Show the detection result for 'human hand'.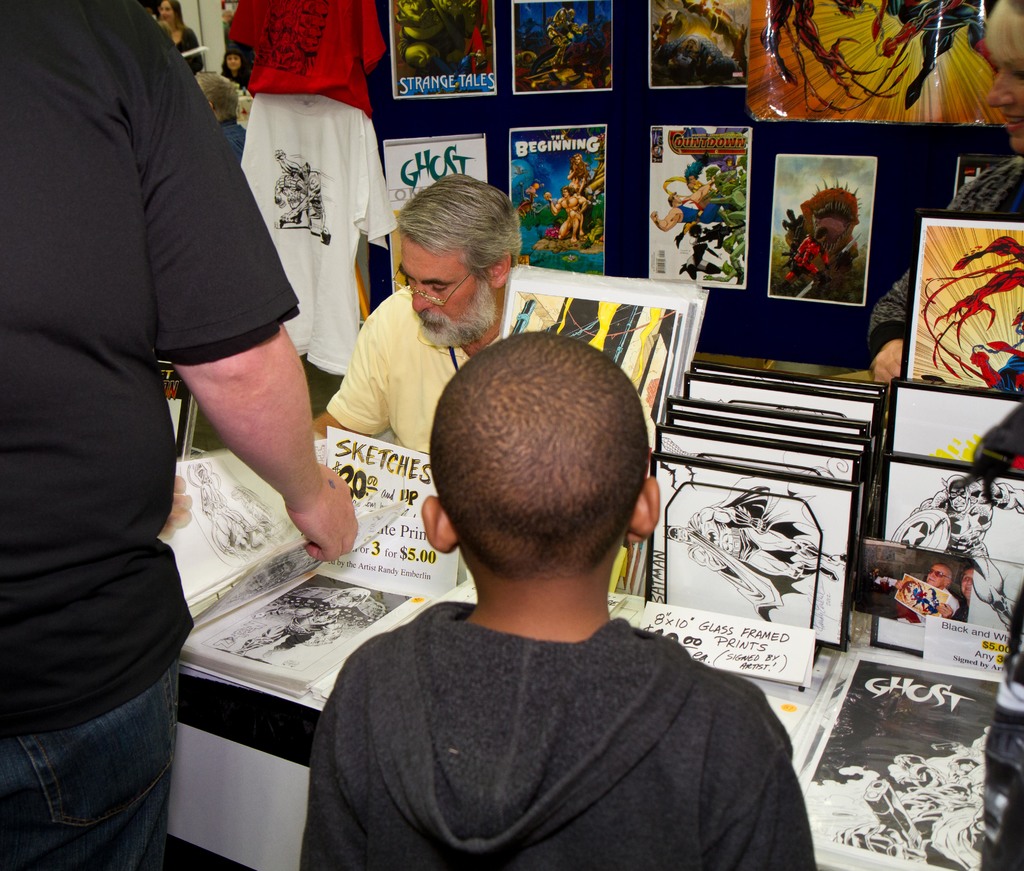
250 610 265 623.
